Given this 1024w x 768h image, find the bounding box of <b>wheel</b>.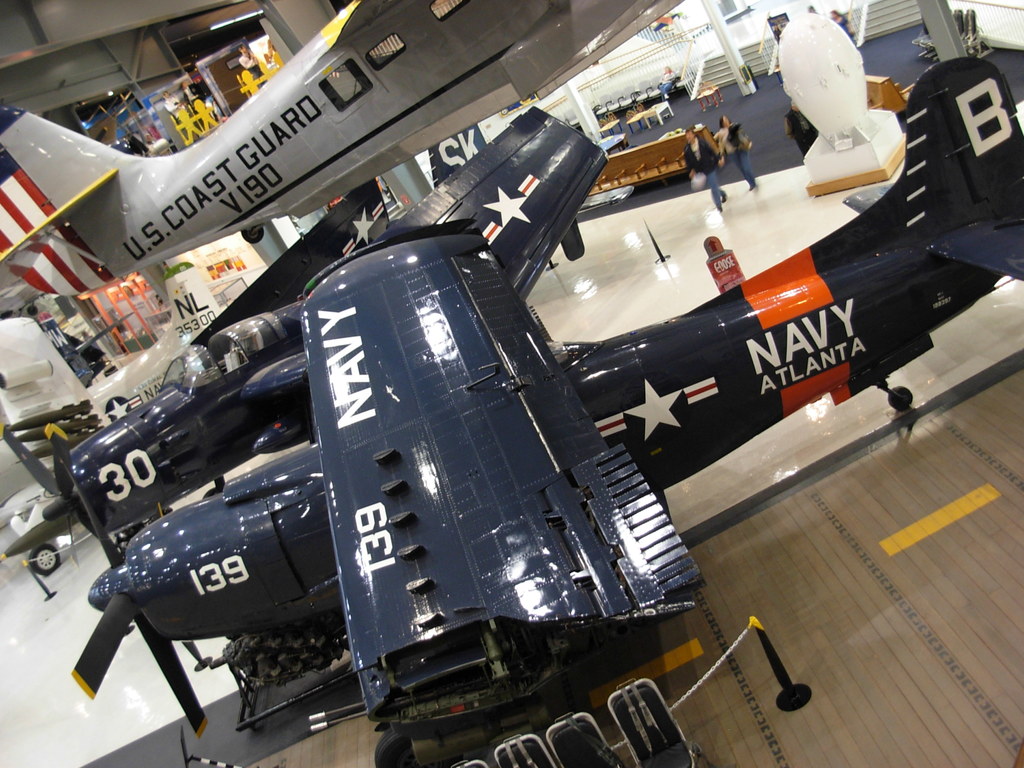
<box>888,385,914,412</box>.
